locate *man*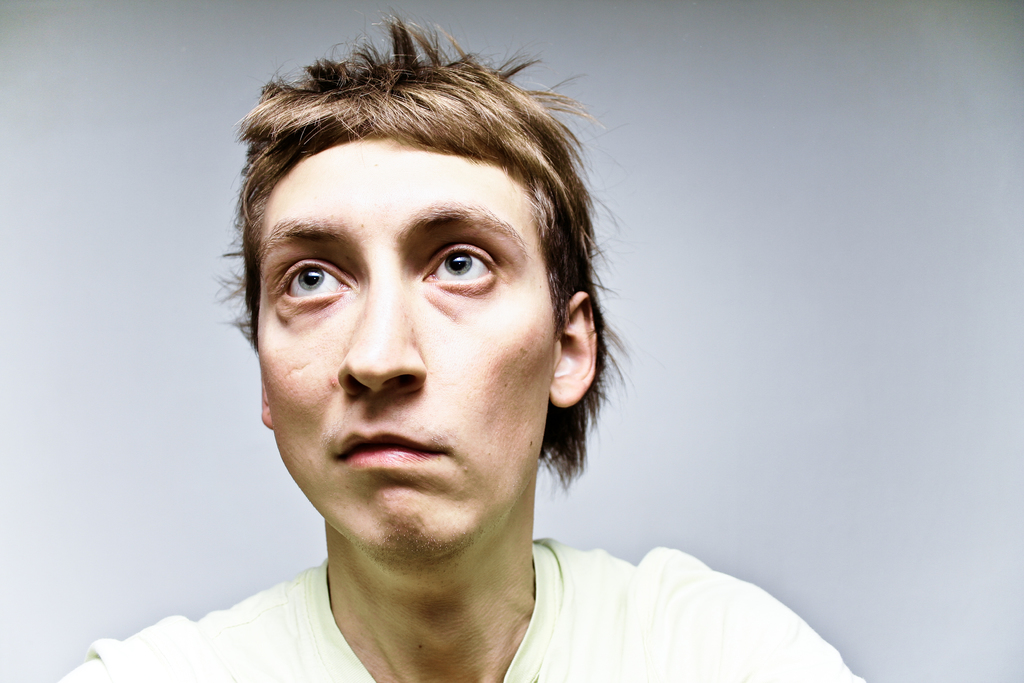
locate(72, 28, 820, 682)
